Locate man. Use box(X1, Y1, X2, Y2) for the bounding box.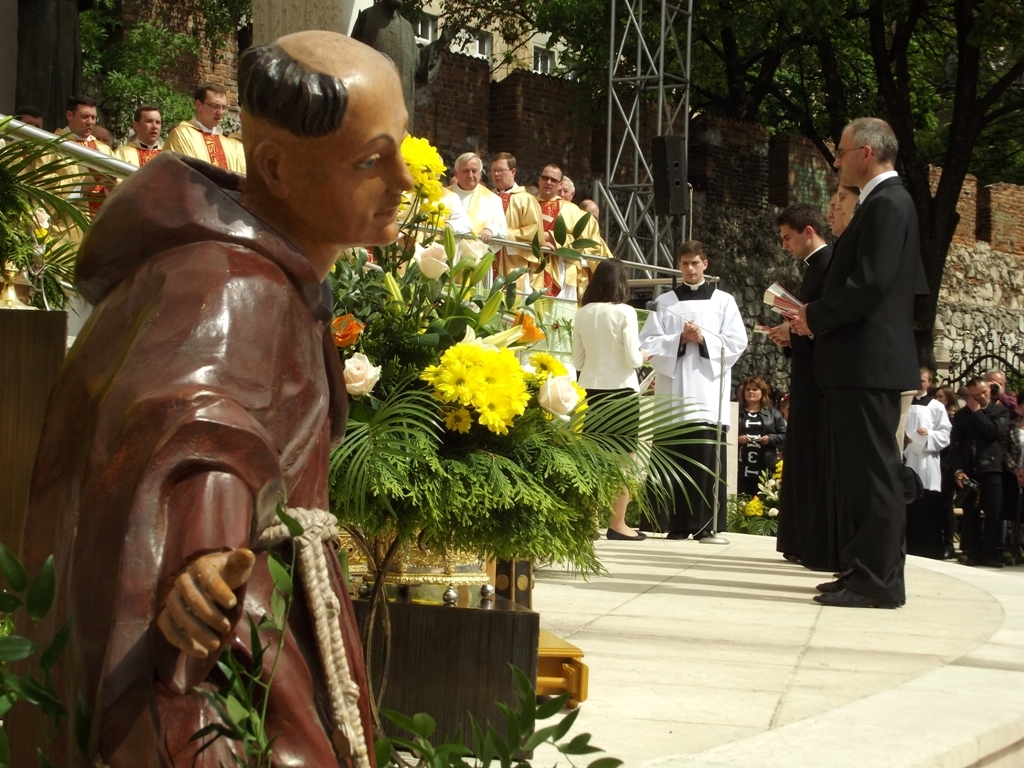
box(490, 158, 544, 294).
